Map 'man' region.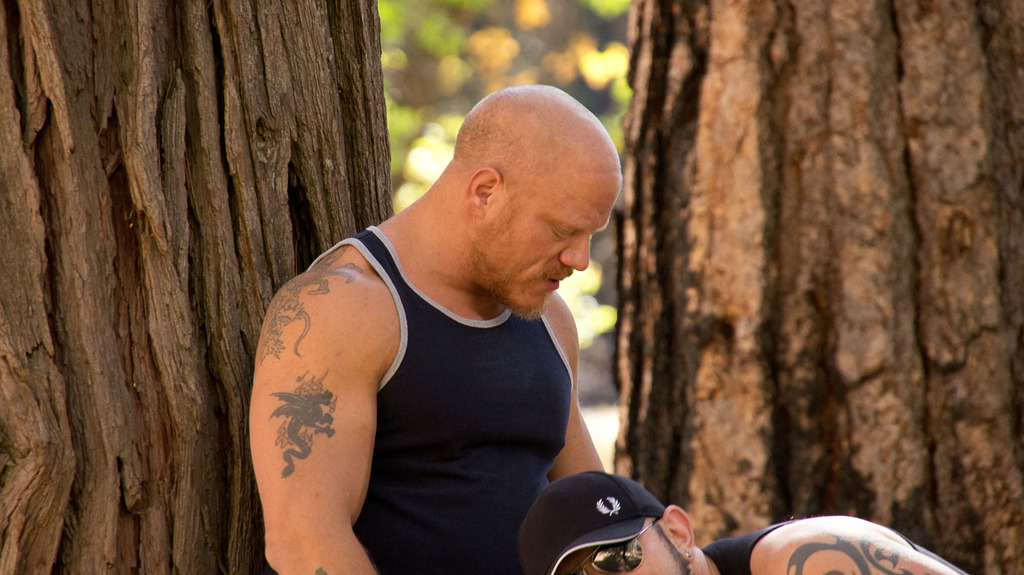
Mapped to [251,75,675,574].
